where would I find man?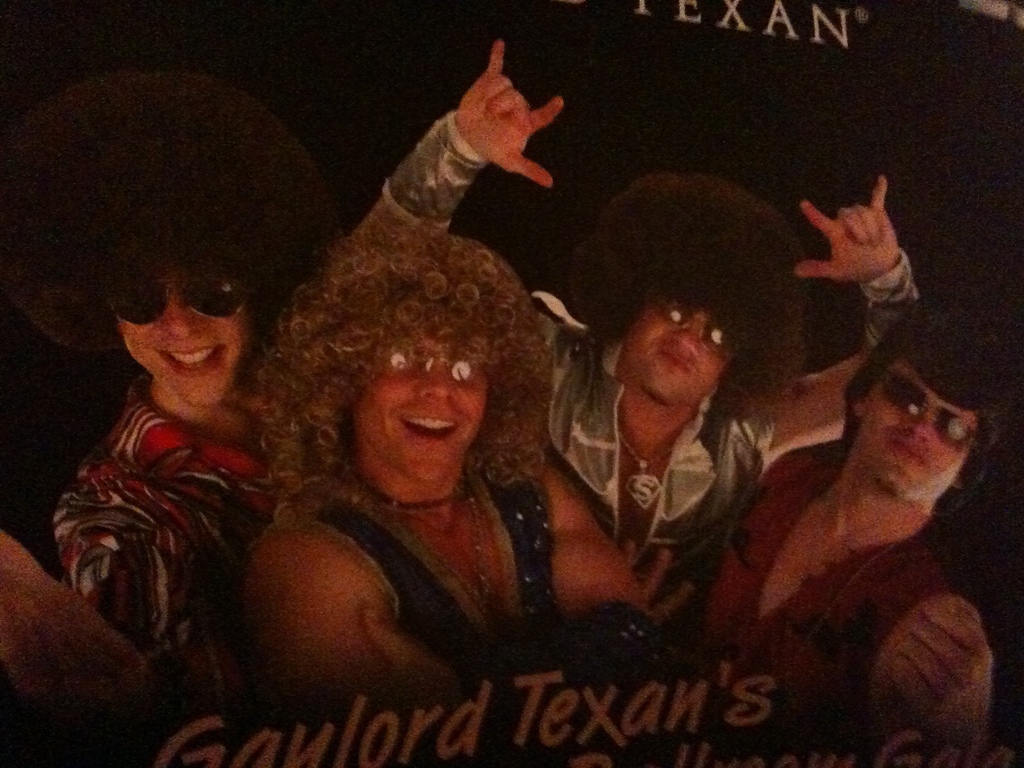
At detection(693, 320, 1010, 745).
